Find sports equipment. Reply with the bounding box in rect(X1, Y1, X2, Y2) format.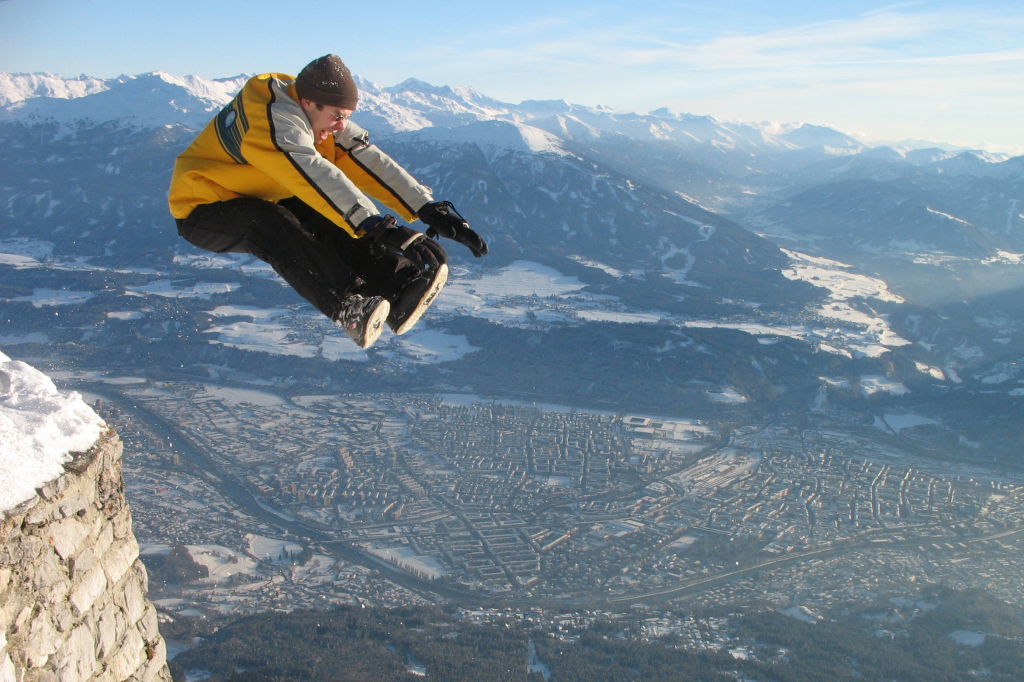
rect(418, 201, 486, 259).
